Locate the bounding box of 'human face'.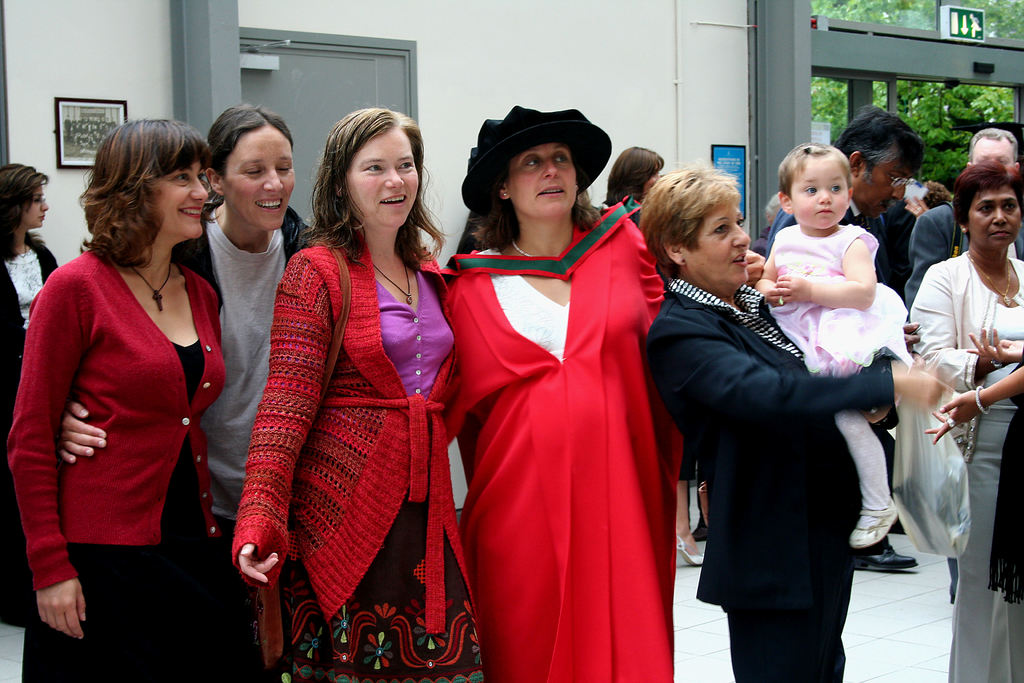
Bounding box: (341, 129, 415, 226).
